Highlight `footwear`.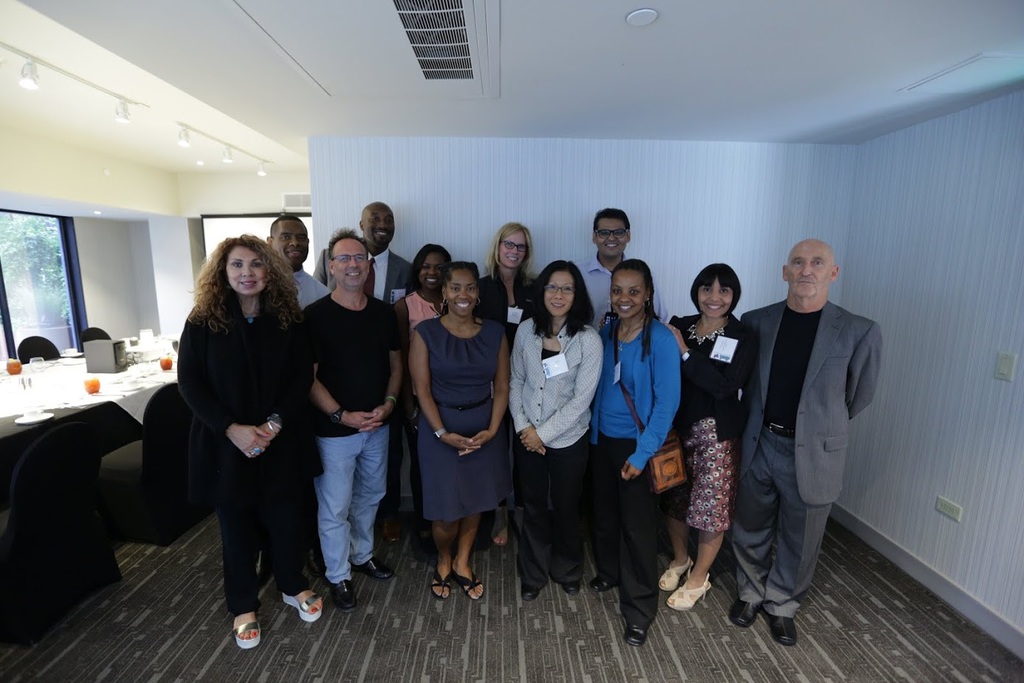
Highlighted region: locate(597, 558, 624, 593).
